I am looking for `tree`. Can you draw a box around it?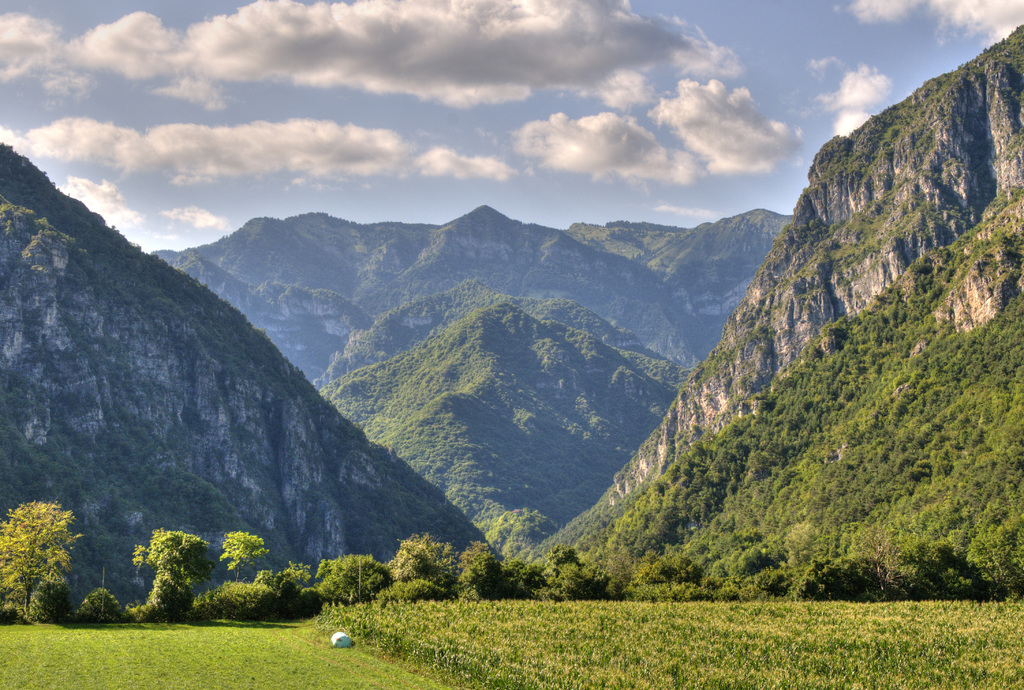
Sure, the bounding box is x1=136 y1=529 x2=220 y2=607.
